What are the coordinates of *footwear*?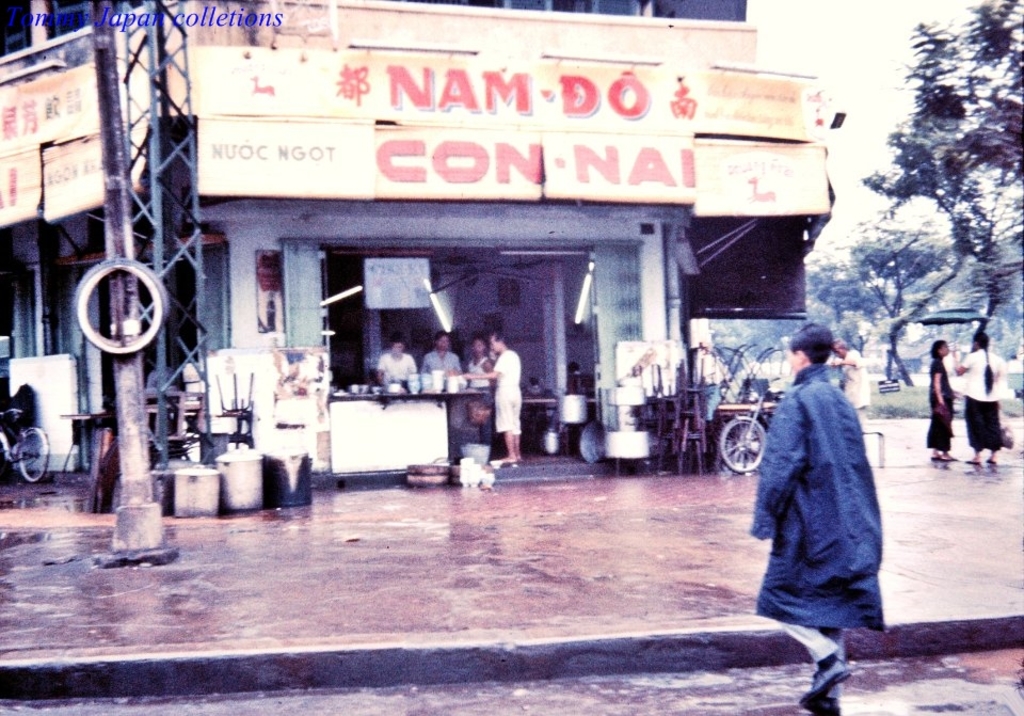
[798, 691, 841, 715].
